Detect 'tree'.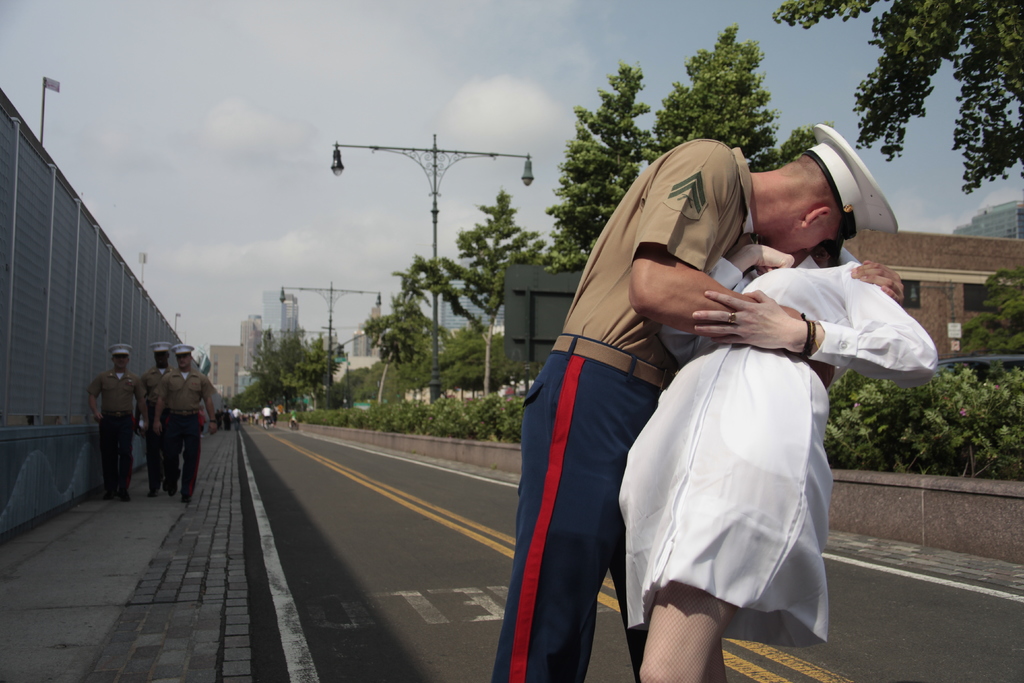
Detected at region(236, 325, 346, 412).
